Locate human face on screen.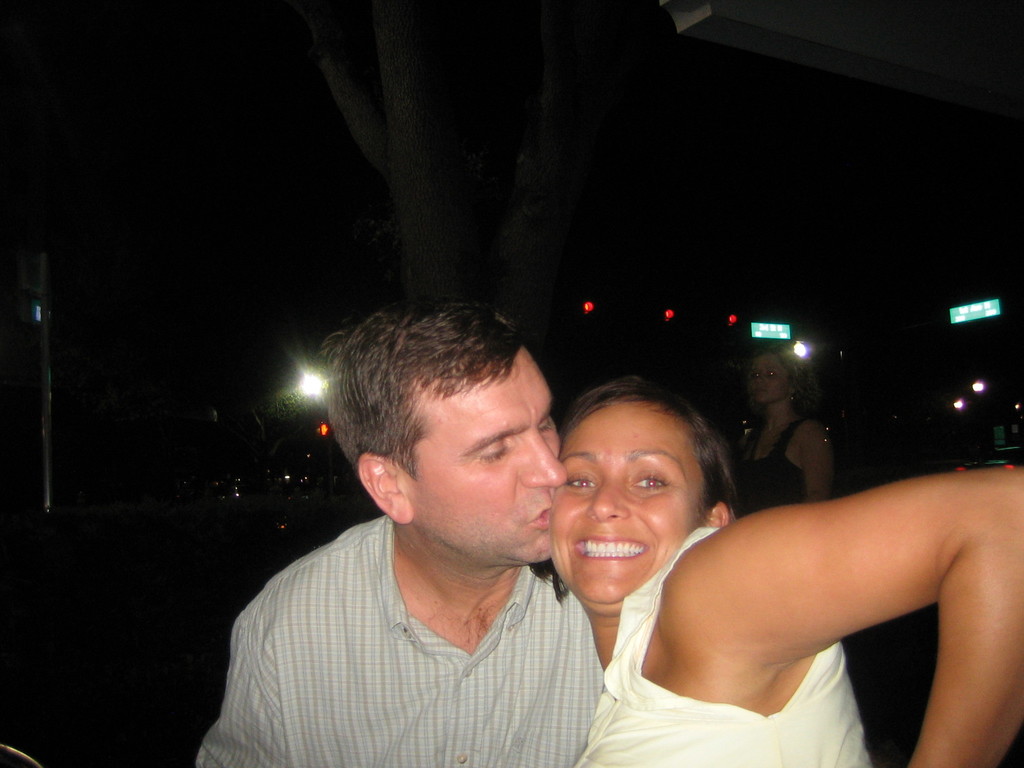
On screen at l=406, t=355, r=569, b=568.
